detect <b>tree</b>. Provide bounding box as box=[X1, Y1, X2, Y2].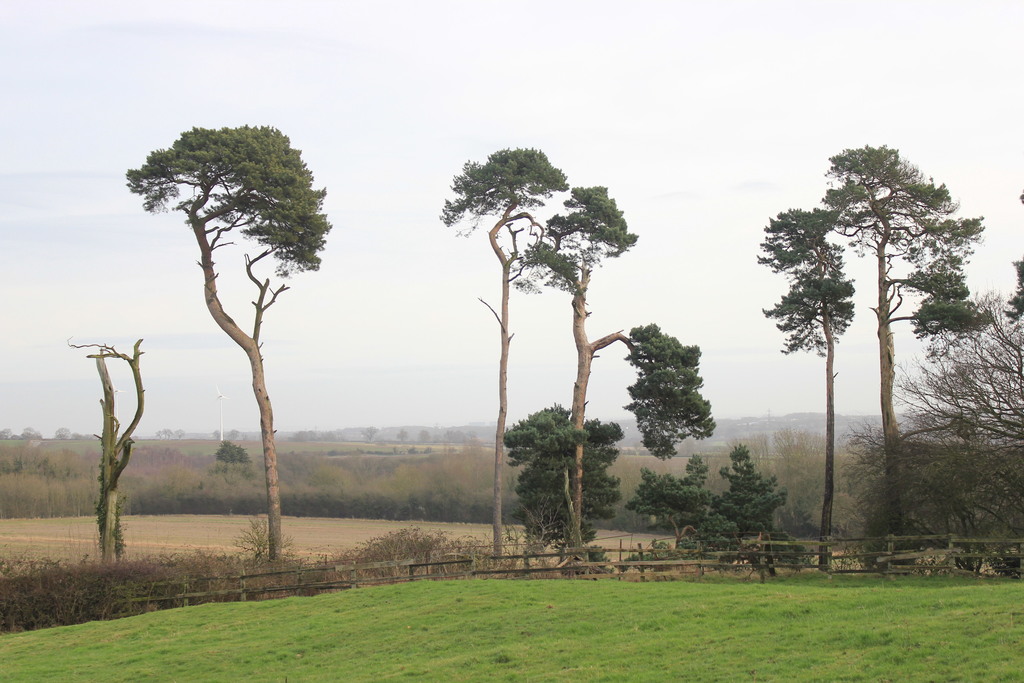
box=[815, 142, 996, 561].
